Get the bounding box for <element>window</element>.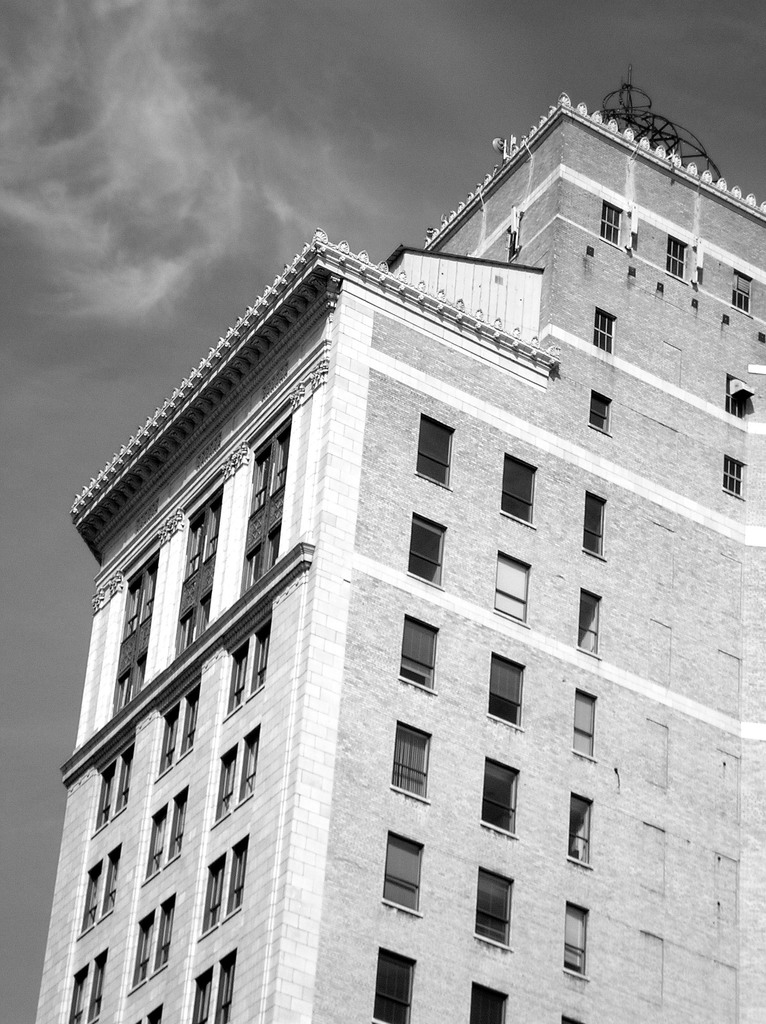
bbox=[198, 830, 249, 944].
